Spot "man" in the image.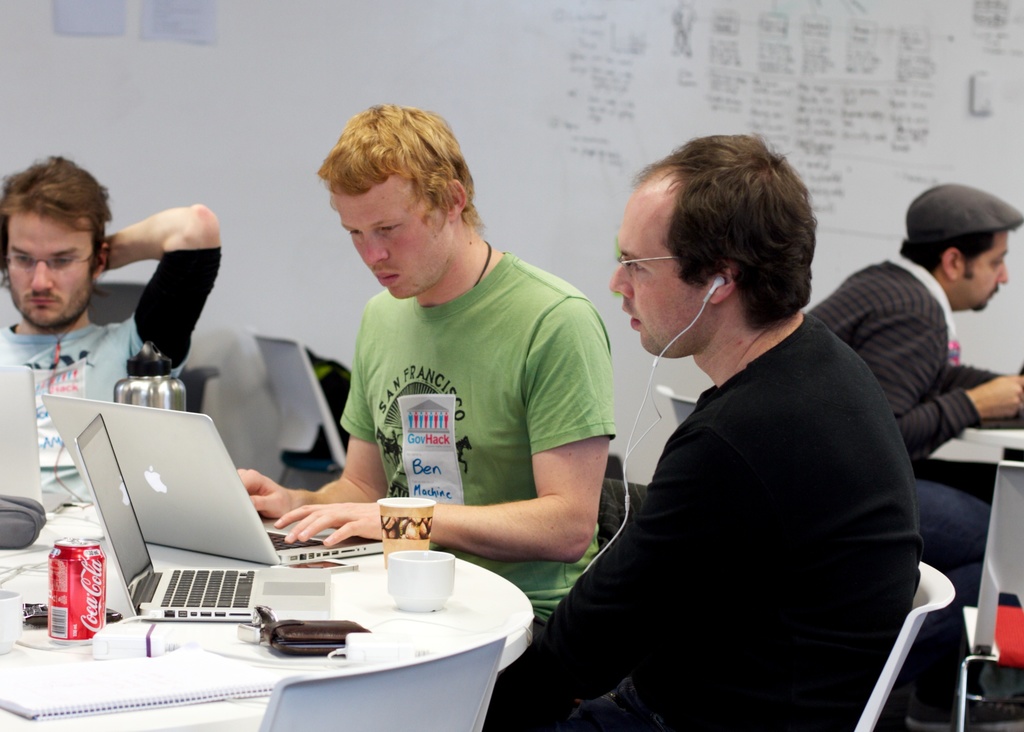
"man" found at {"left": 550, "top": 131, "right": 954, "bottom": 731}.
